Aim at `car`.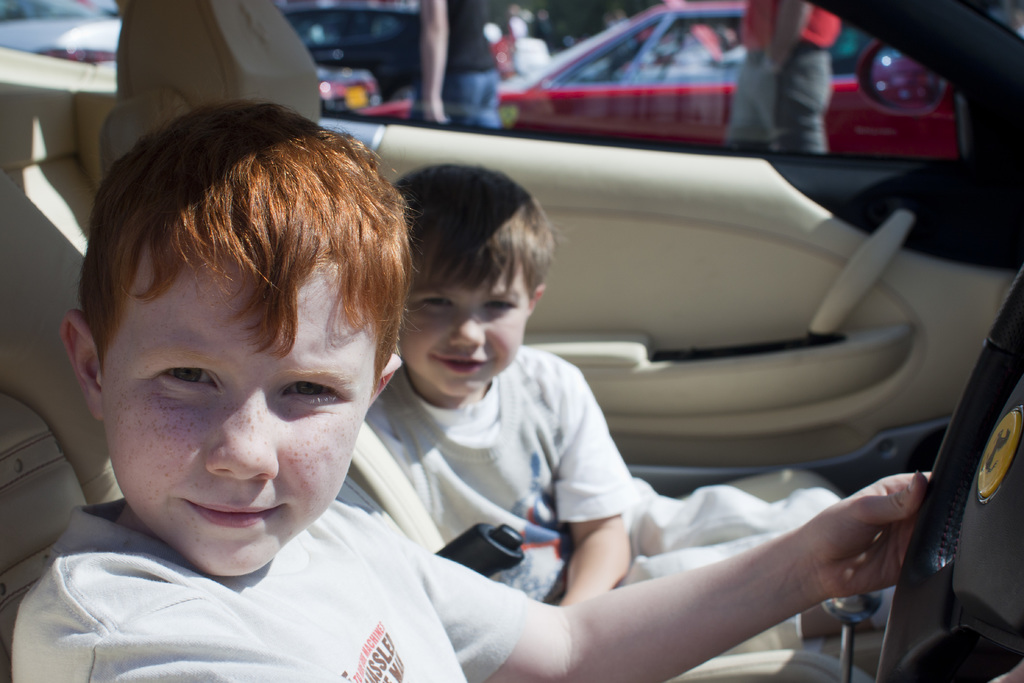
Aimed at box(369, 0, 957, 154).
